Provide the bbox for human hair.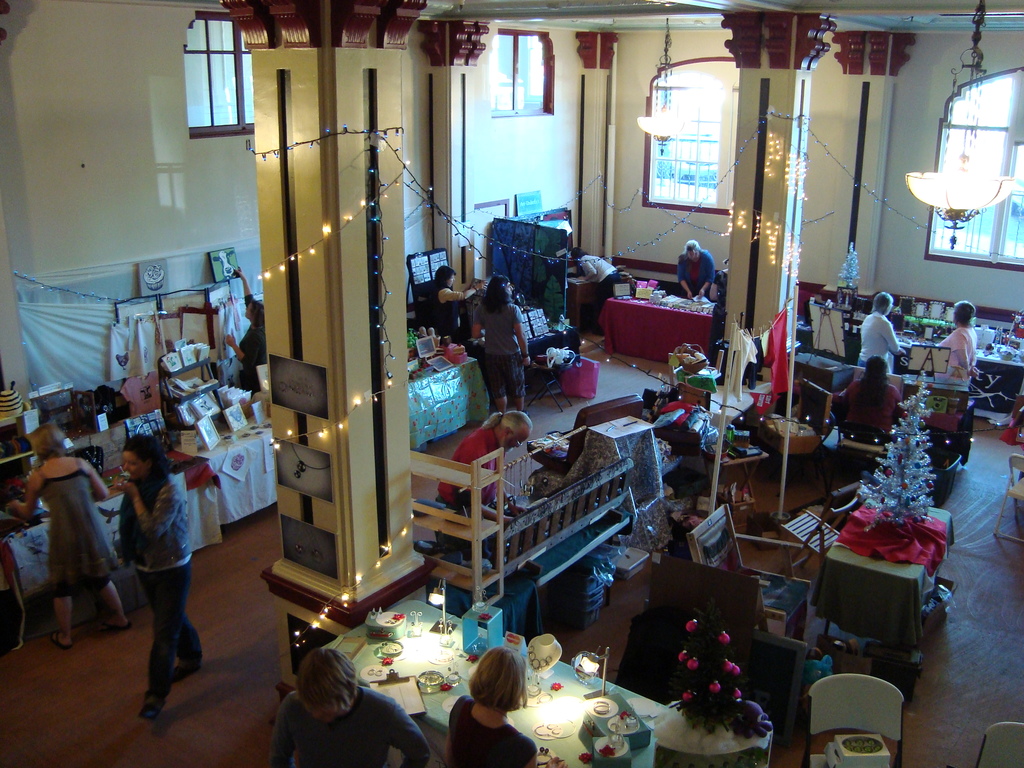
bbox=(469, 648, 528, 712).
